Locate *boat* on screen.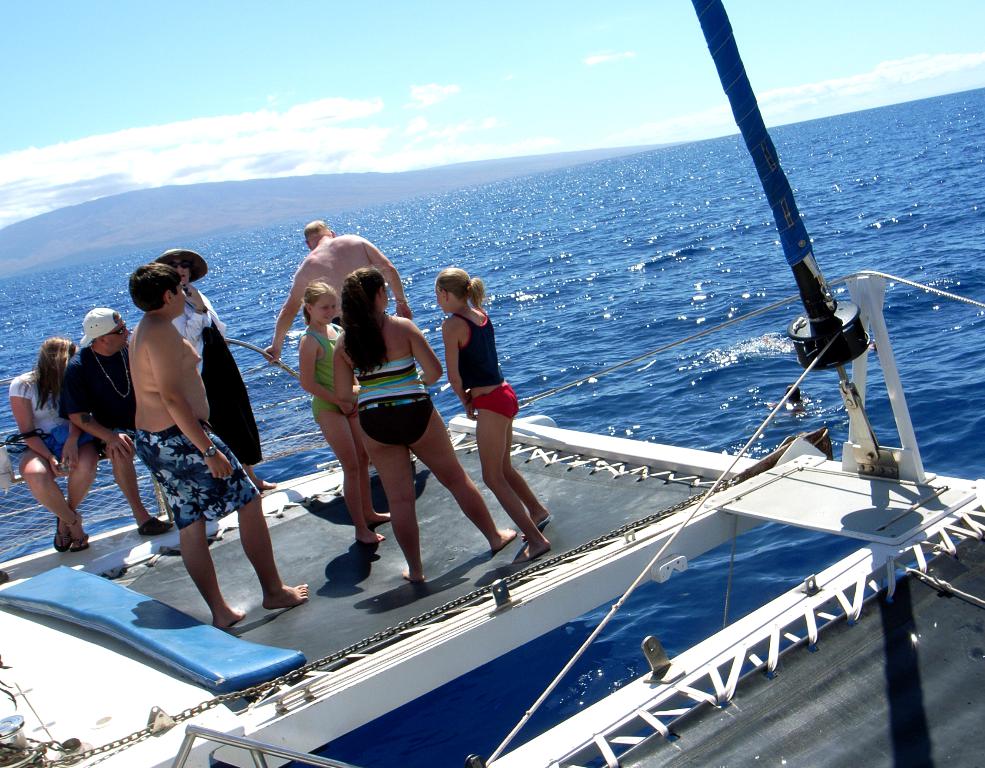
On screen at left=0, top=0, right=984, bottom=767.
